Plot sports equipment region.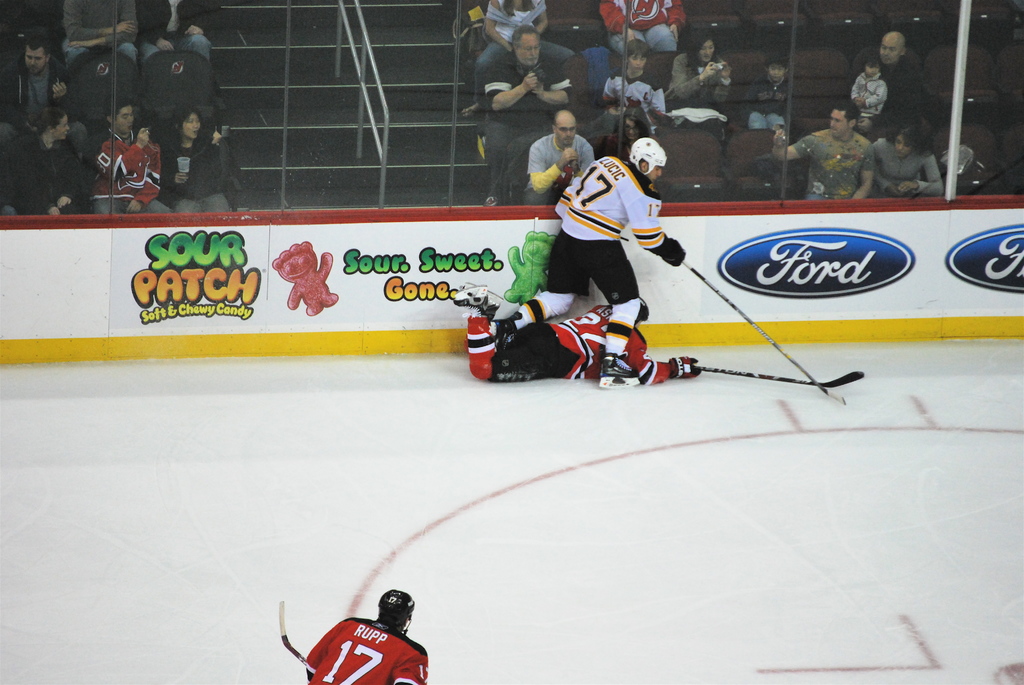
Plotted at 626 136 668 178.
